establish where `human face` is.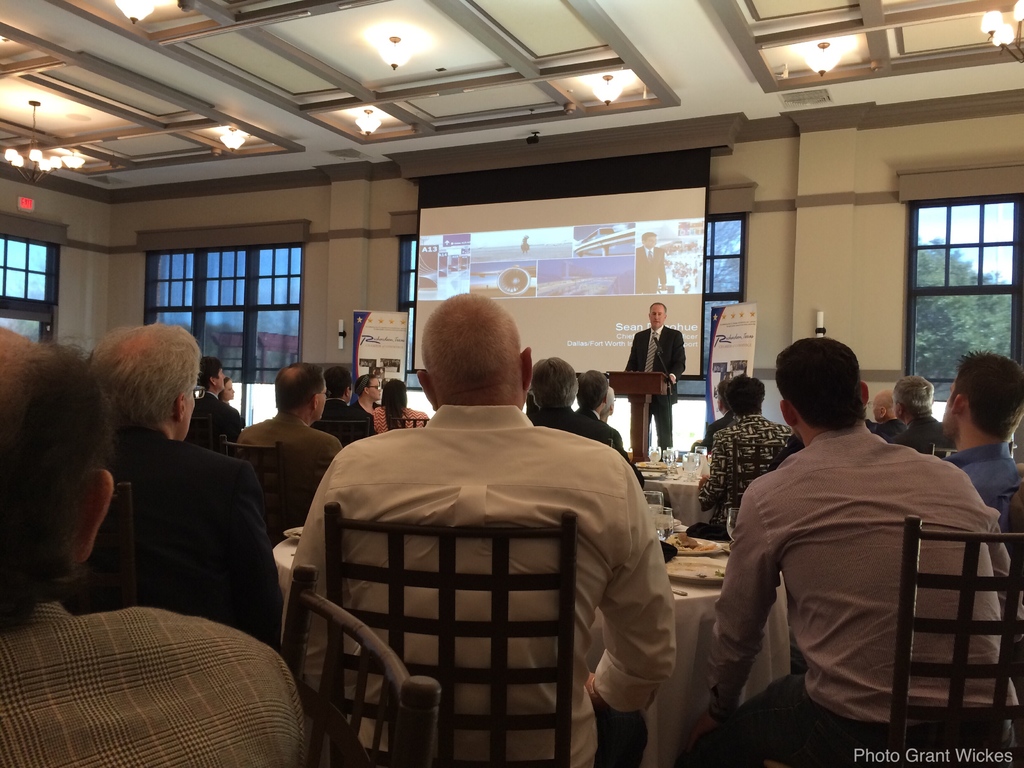
Established at (left=227, top=383, right=234, bottom=396).
